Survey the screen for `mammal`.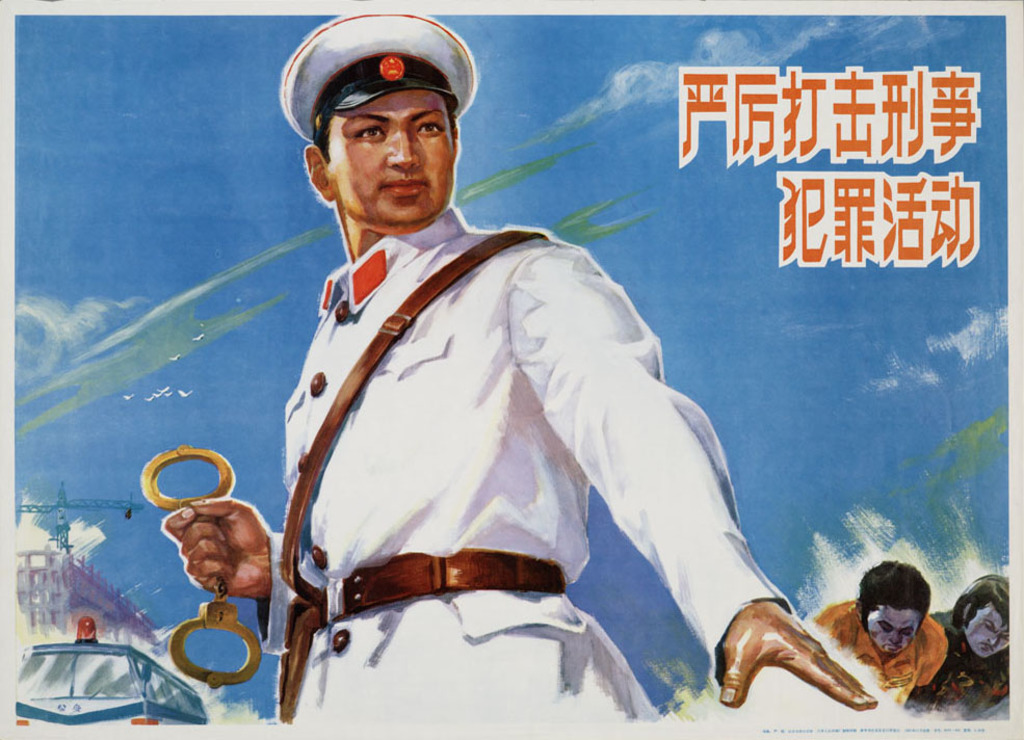
Survey found: bbox=(929, 572, 1010, 721).
